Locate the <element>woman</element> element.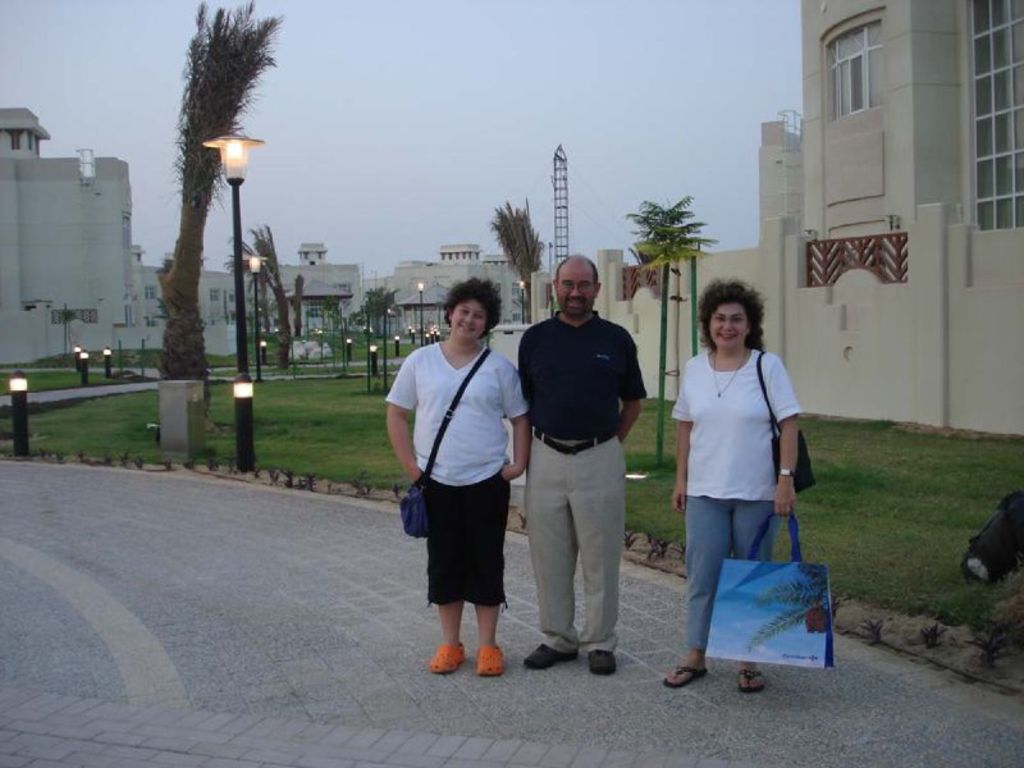
Element bbox: <bbox>381, 269, 534, 673</bbox>.
